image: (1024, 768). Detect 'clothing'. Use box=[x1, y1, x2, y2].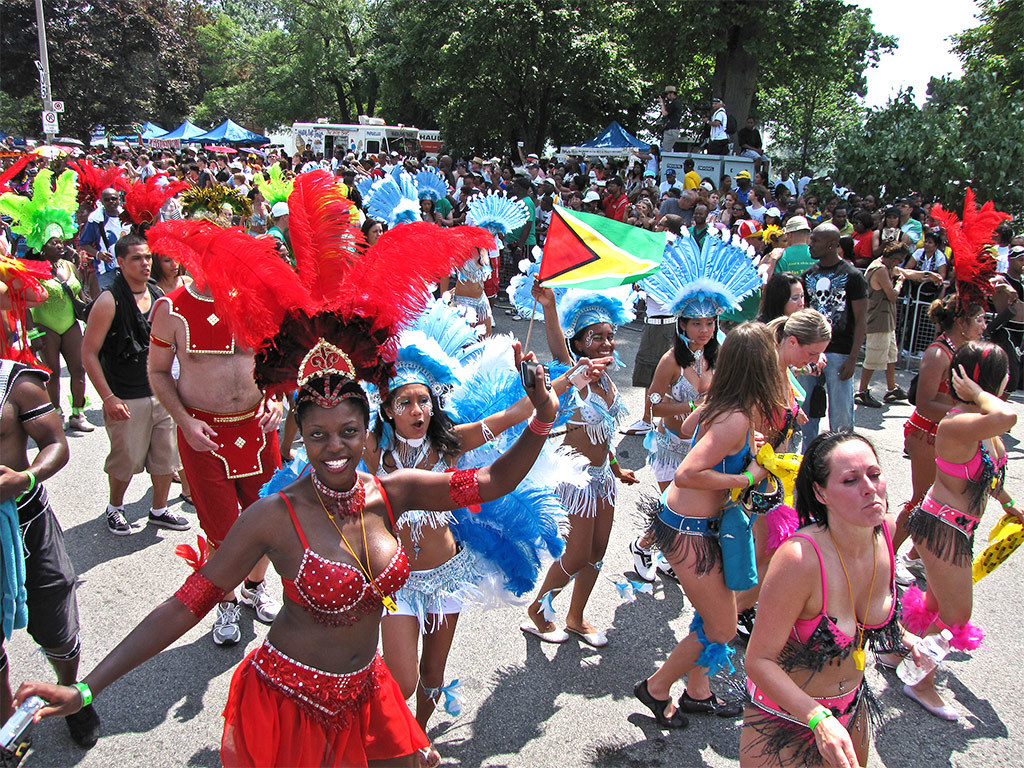
box=[924, 342, 964, 396].
